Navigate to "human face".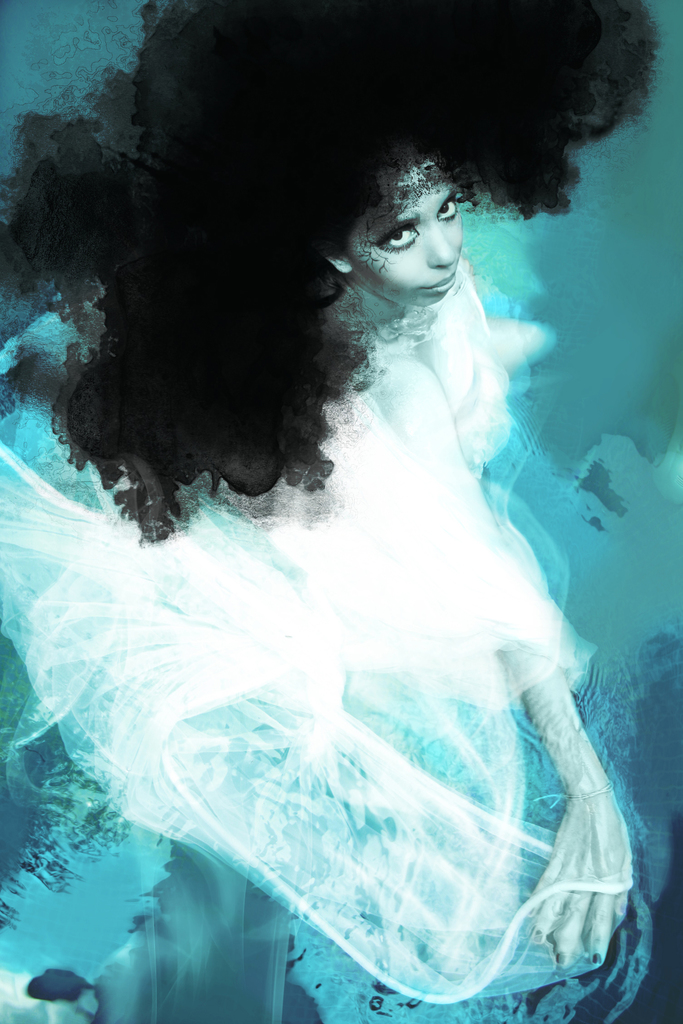
Navigation target: {"left": 354, "top": 160, "right": 465, "bottom": 304}.
